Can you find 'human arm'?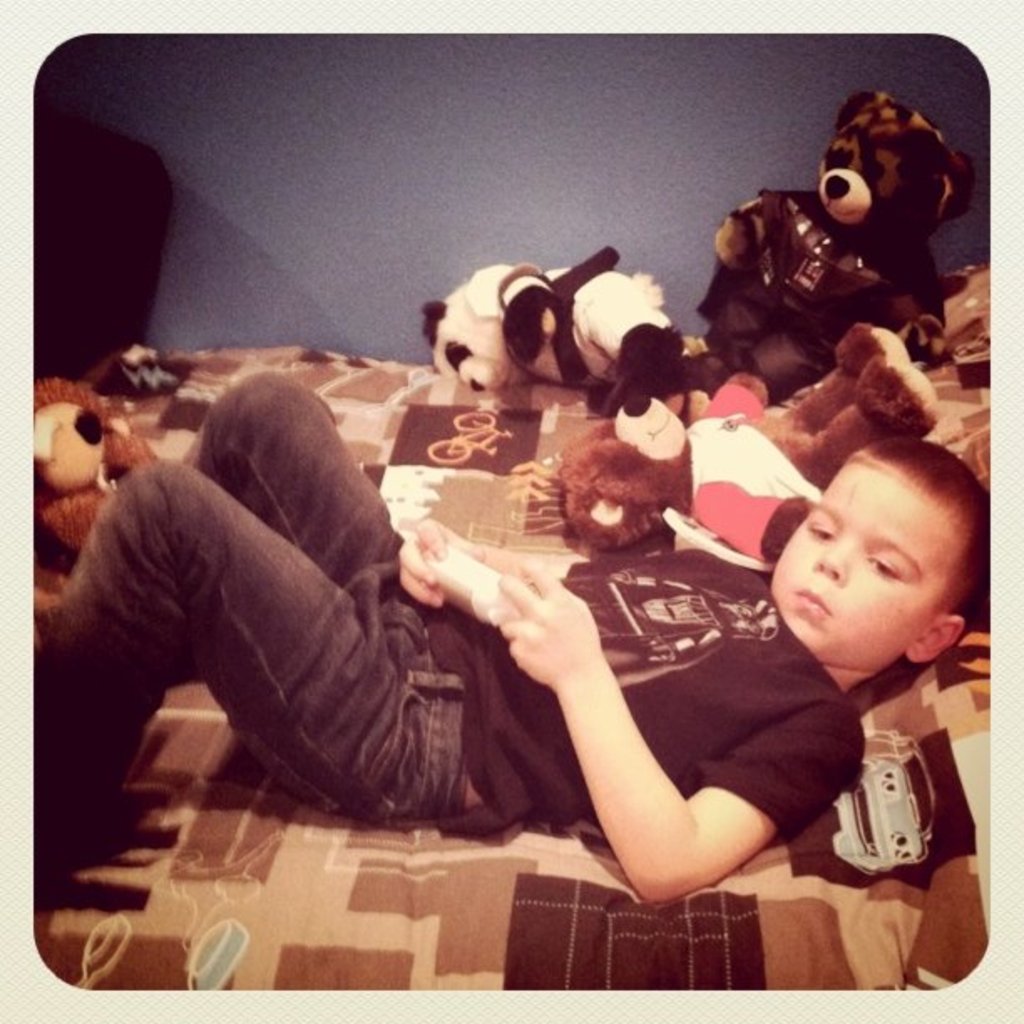
Yes, bounding box: l=398, t=509, r=535, b=612.
